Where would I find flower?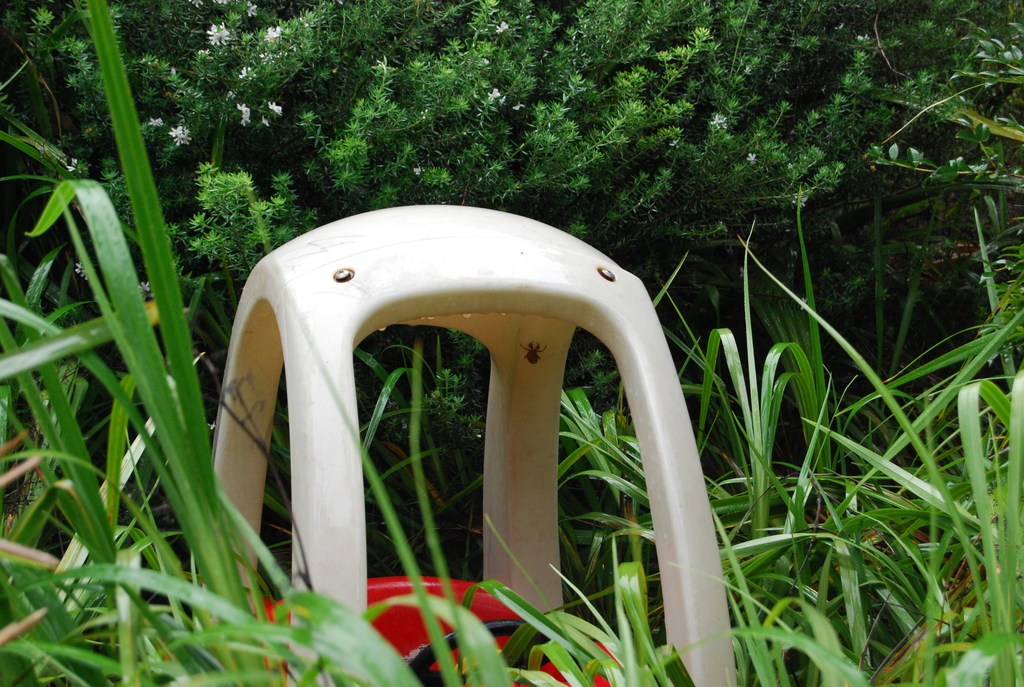
At 223/85/237/101.
